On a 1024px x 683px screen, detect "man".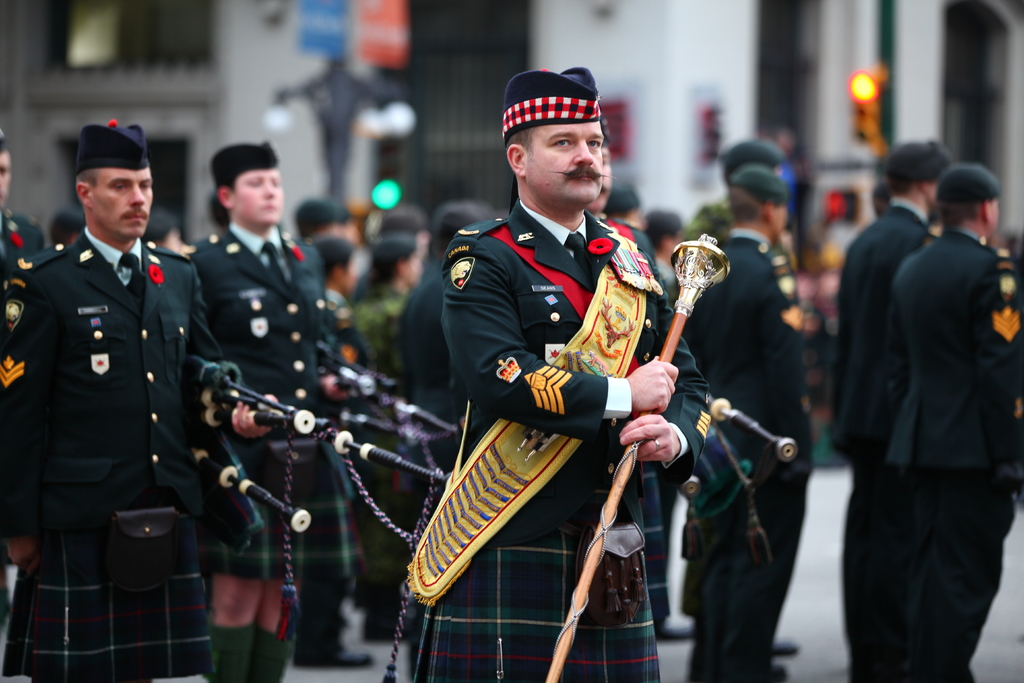
[682, 238, 816, 682].
